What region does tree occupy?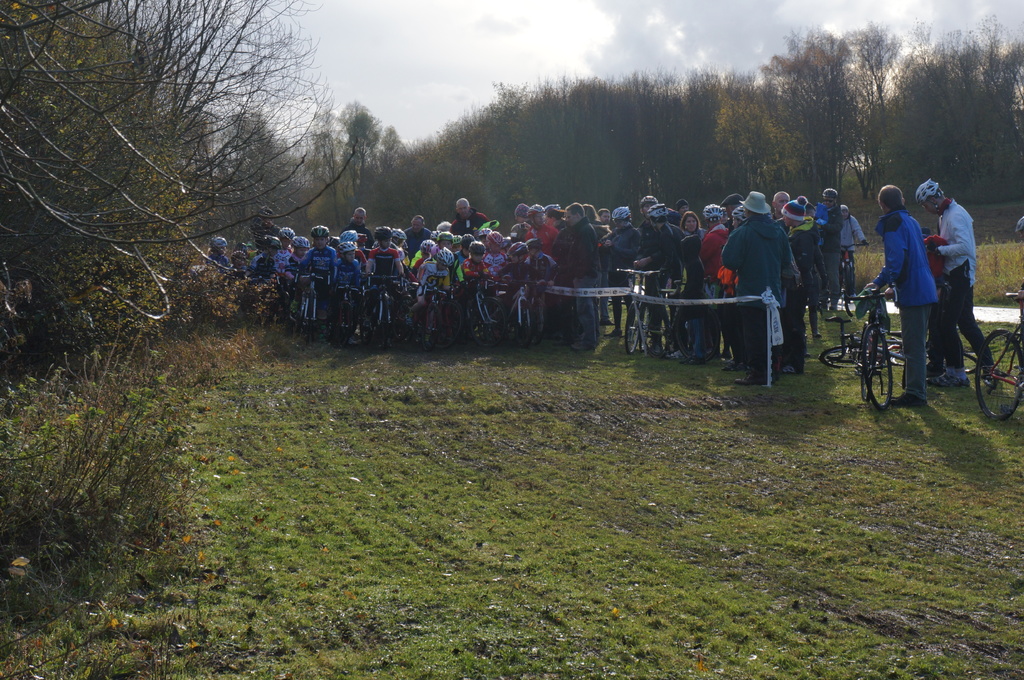
region(182, 8, 1023, 235).
